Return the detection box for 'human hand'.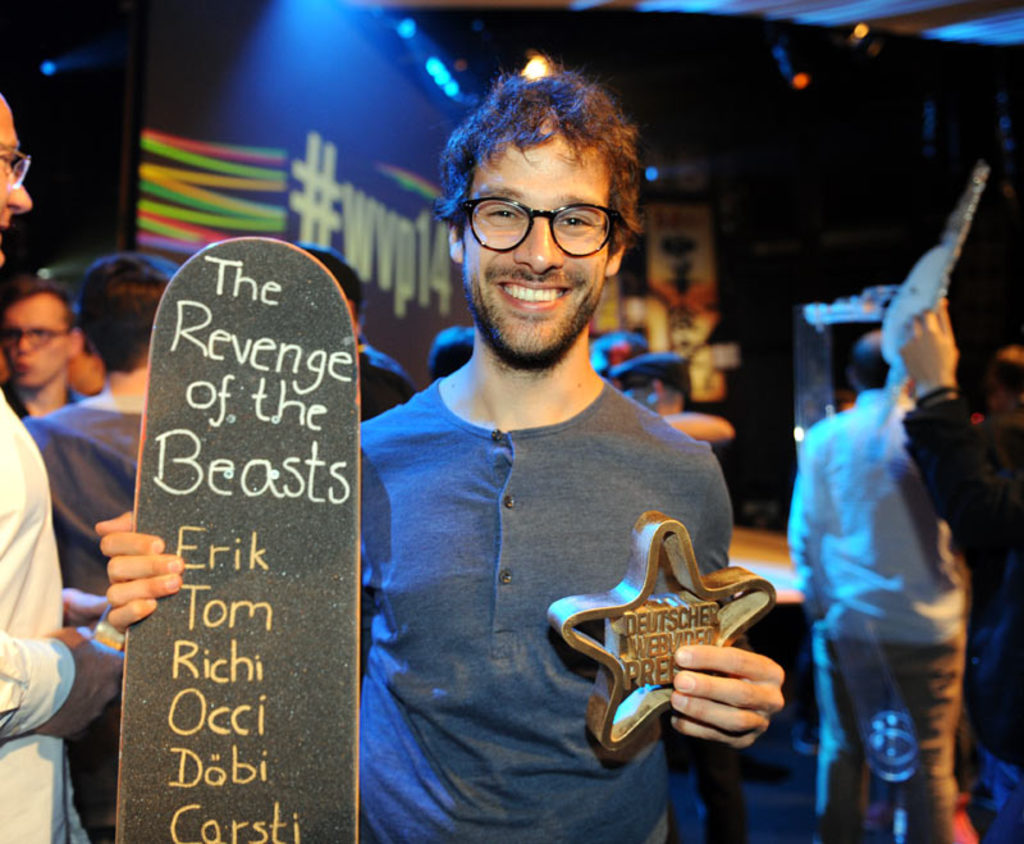
bbox(47, 625, 122, 740).
